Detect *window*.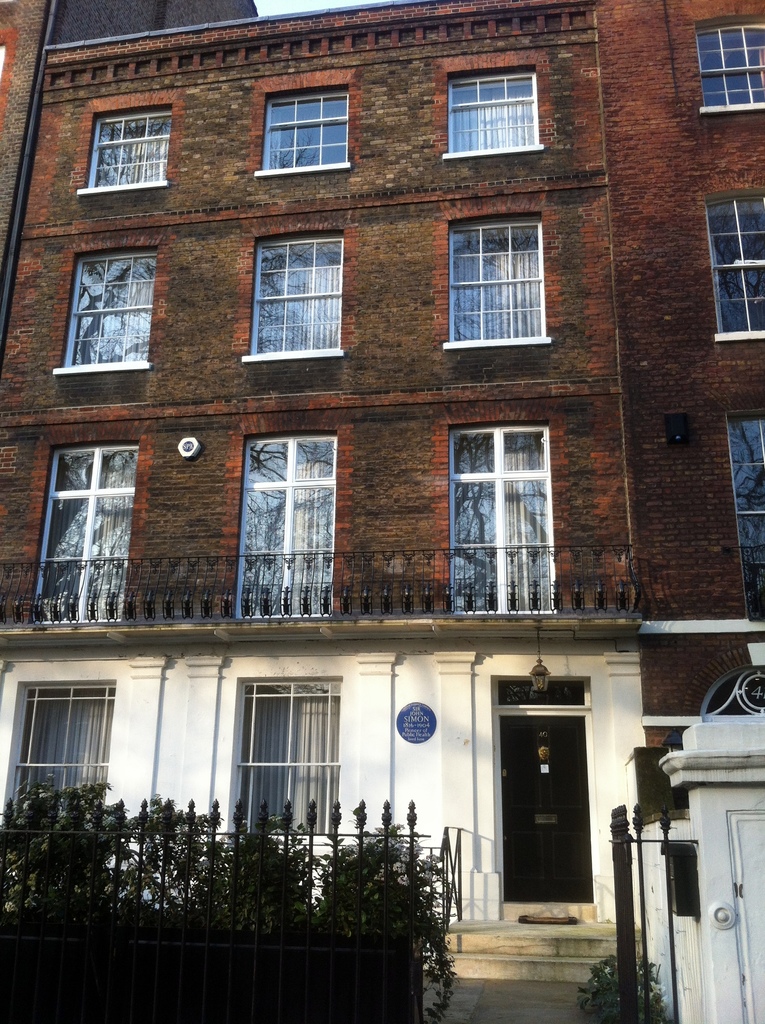
Detected at [left=225, top=417, right=353, bottom=613].
